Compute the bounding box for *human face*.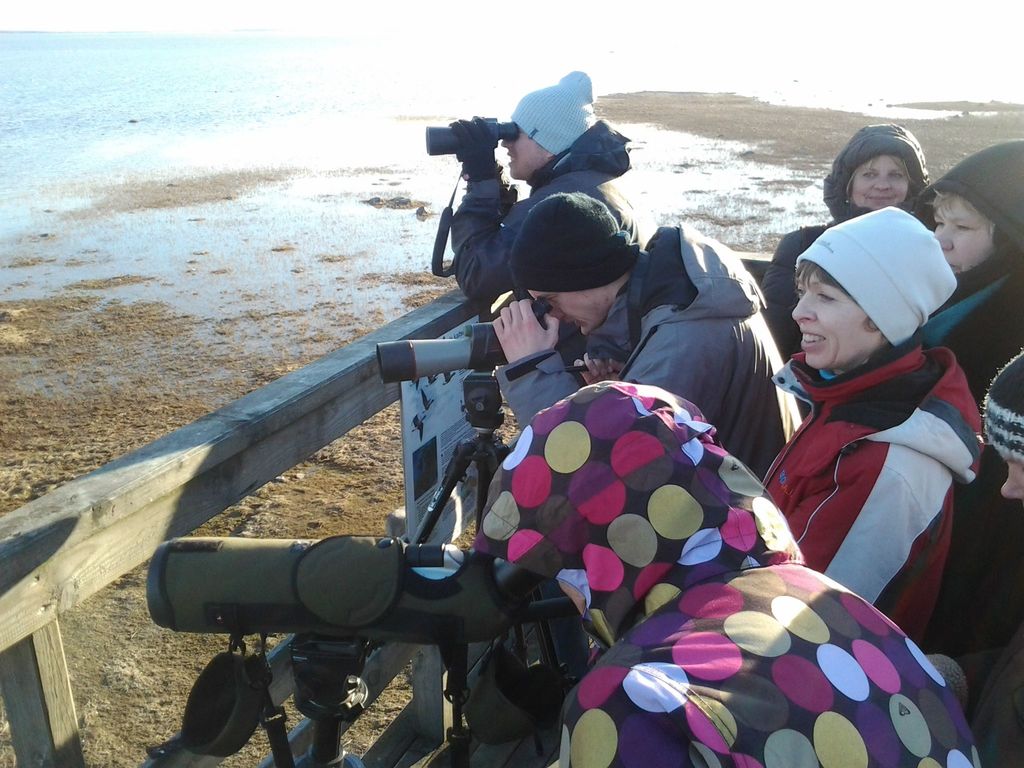
x1=930 y1=196 x2=991 y2=273.
